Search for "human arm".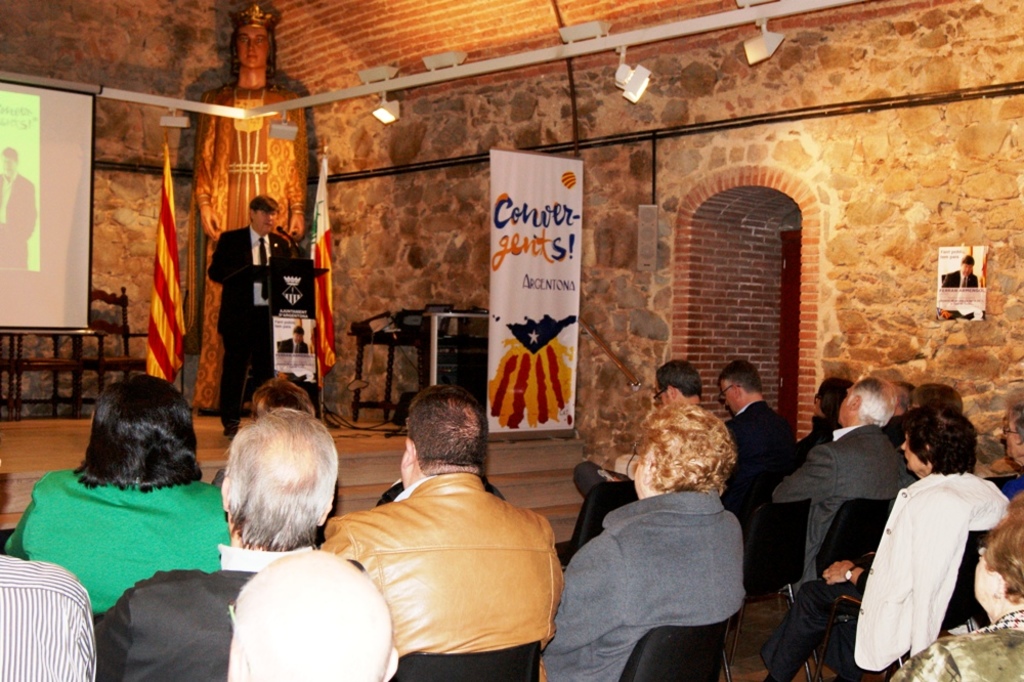
Found at 201 477 241 590.
